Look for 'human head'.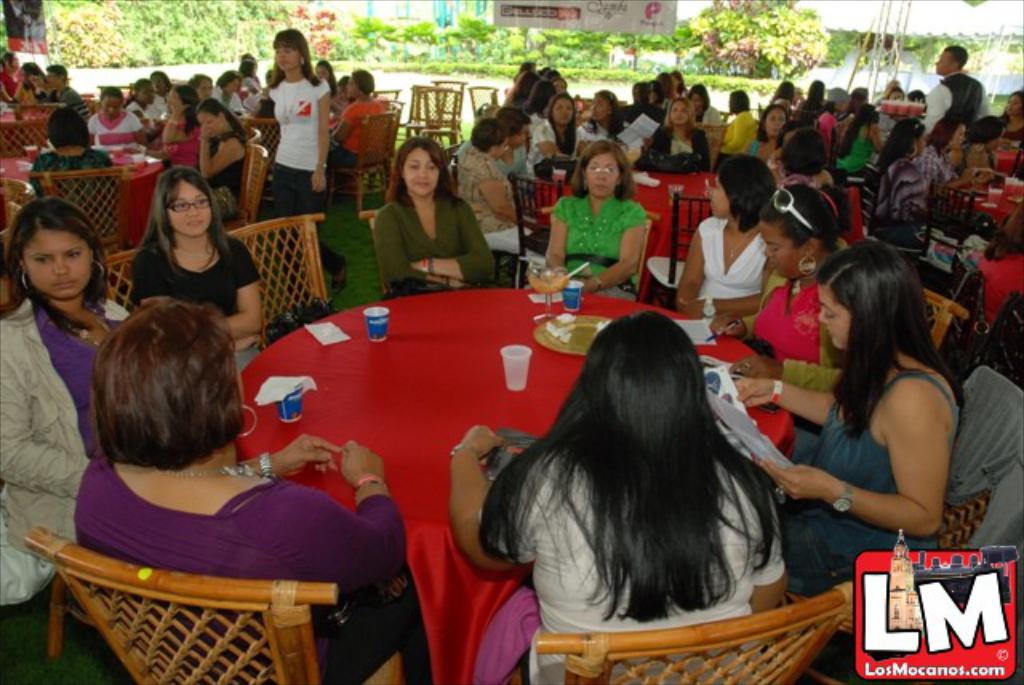
Found: [left=154, top=165, right=221, bottom=237].
